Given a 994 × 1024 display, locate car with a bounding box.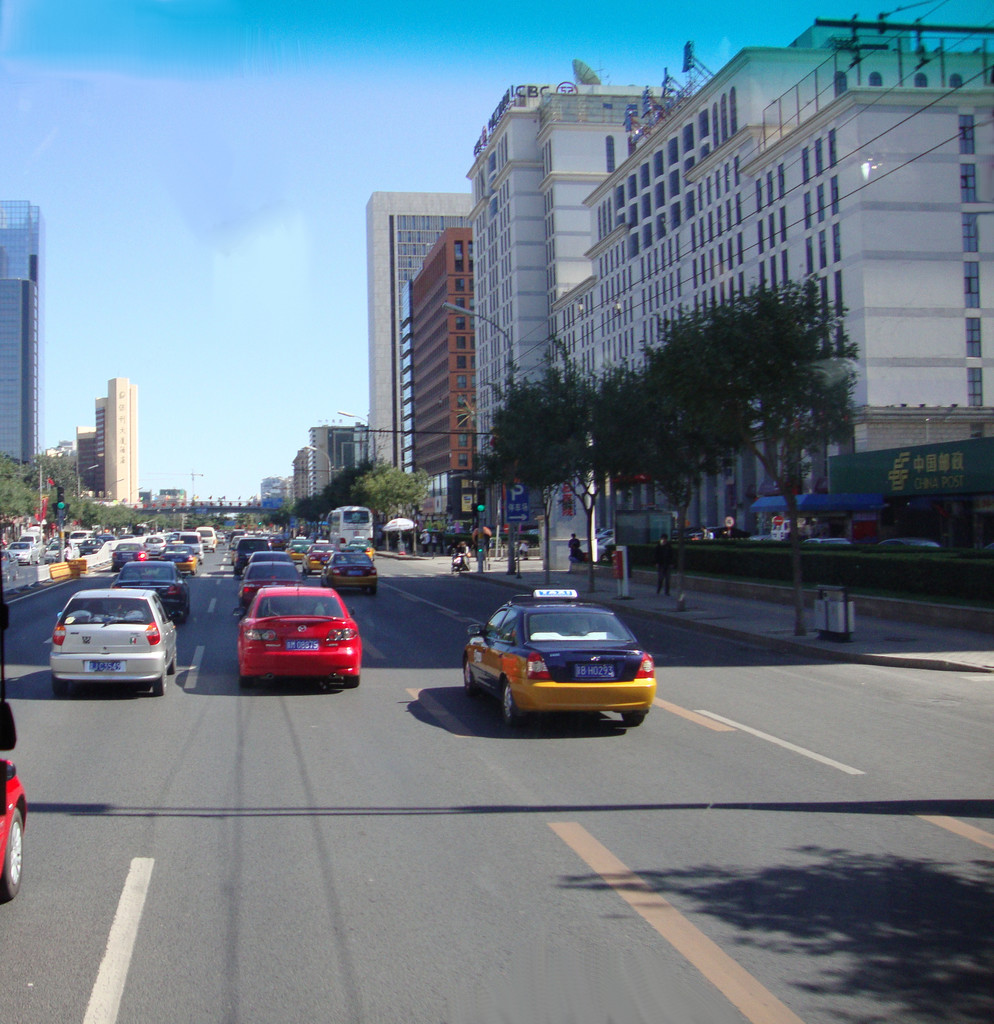
Located: {"x1": 457, "y1": 588, "x2": 657, "y2": 729}.
